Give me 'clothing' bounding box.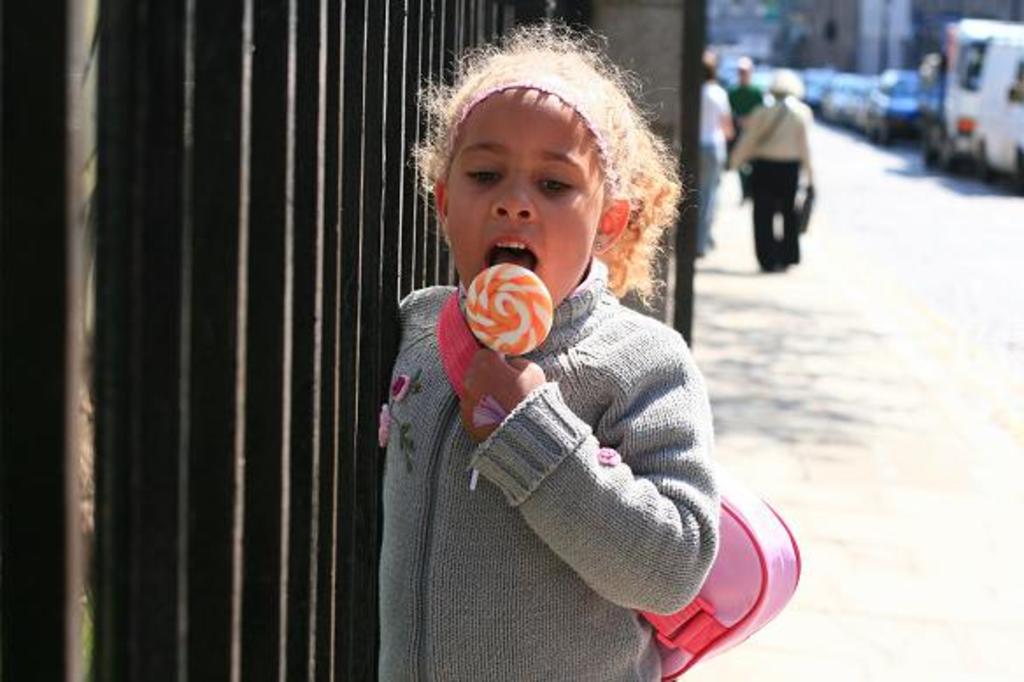
731, 100, 808, 270.
